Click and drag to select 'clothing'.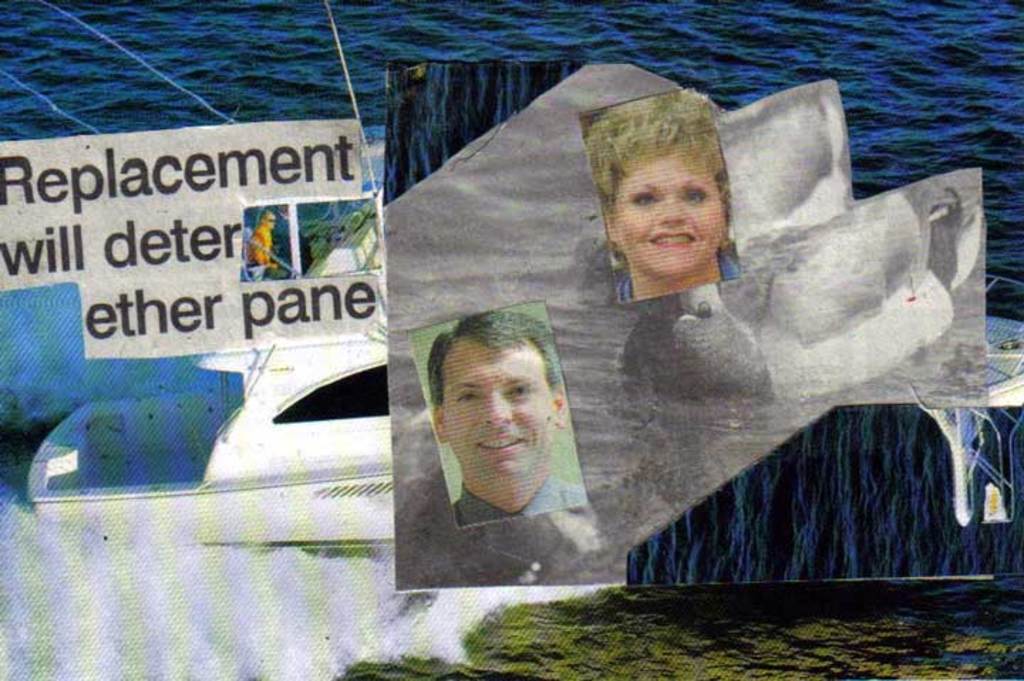
Selection: x1=613 y1=250 x2=741 y2=303.
